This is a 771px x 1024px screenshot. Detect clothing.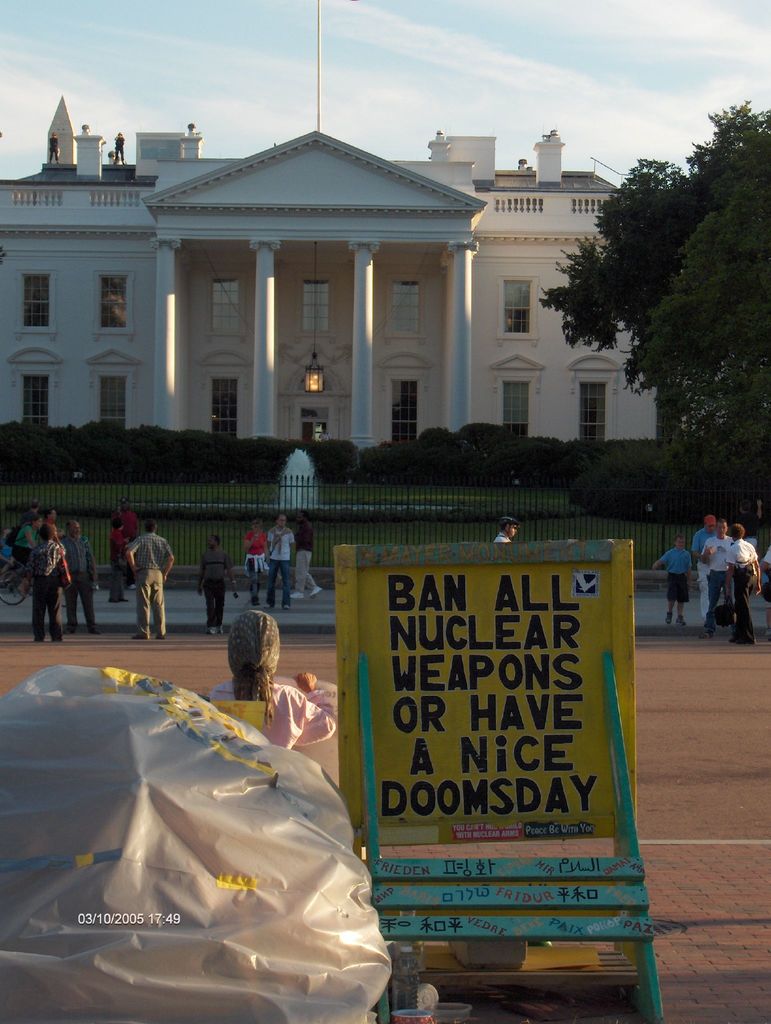
left=246, top=525, right=267, bottom=595.
